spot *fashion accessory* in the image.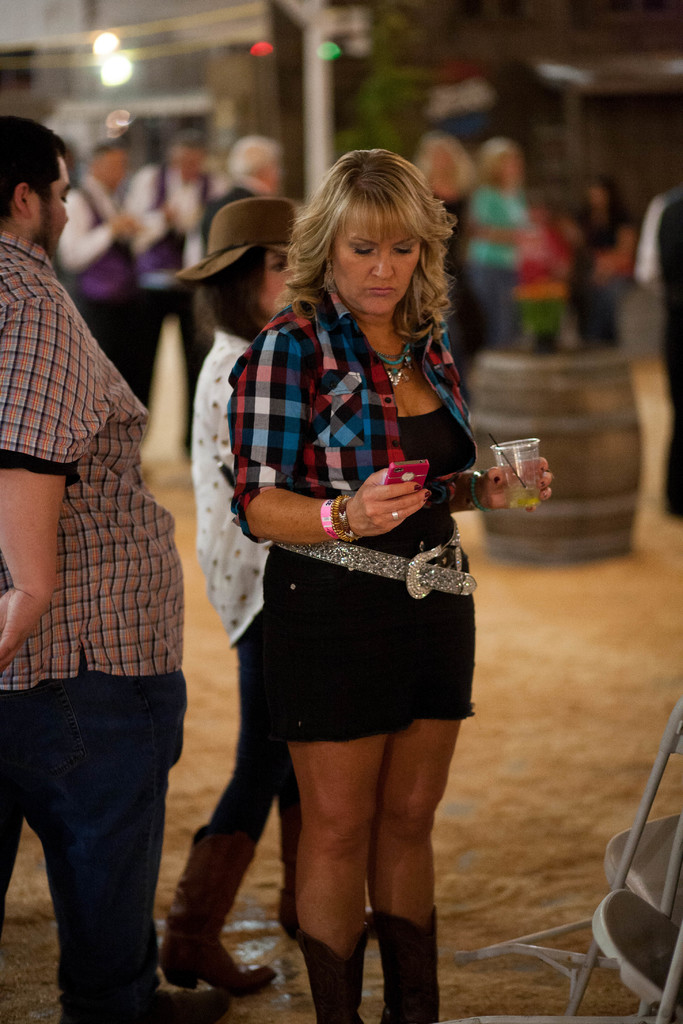
*fashion accessory* found at [left=543, top=495, right=550, bottom=496].
